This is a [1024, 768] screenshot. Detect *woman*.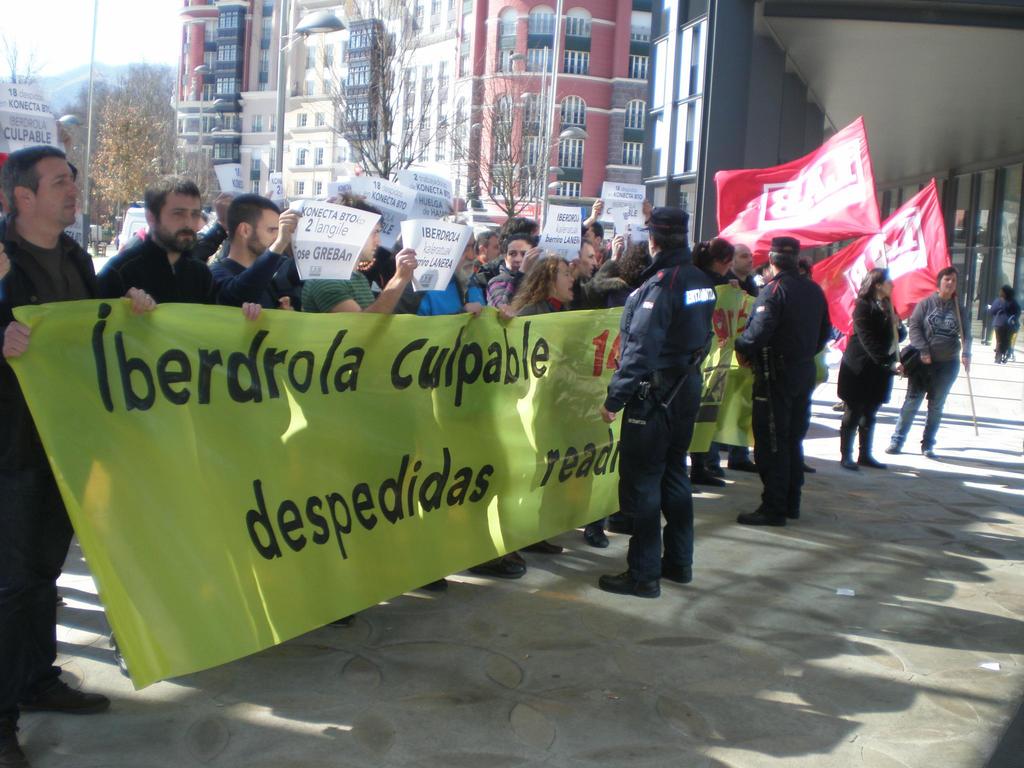
690 237 748 487.
